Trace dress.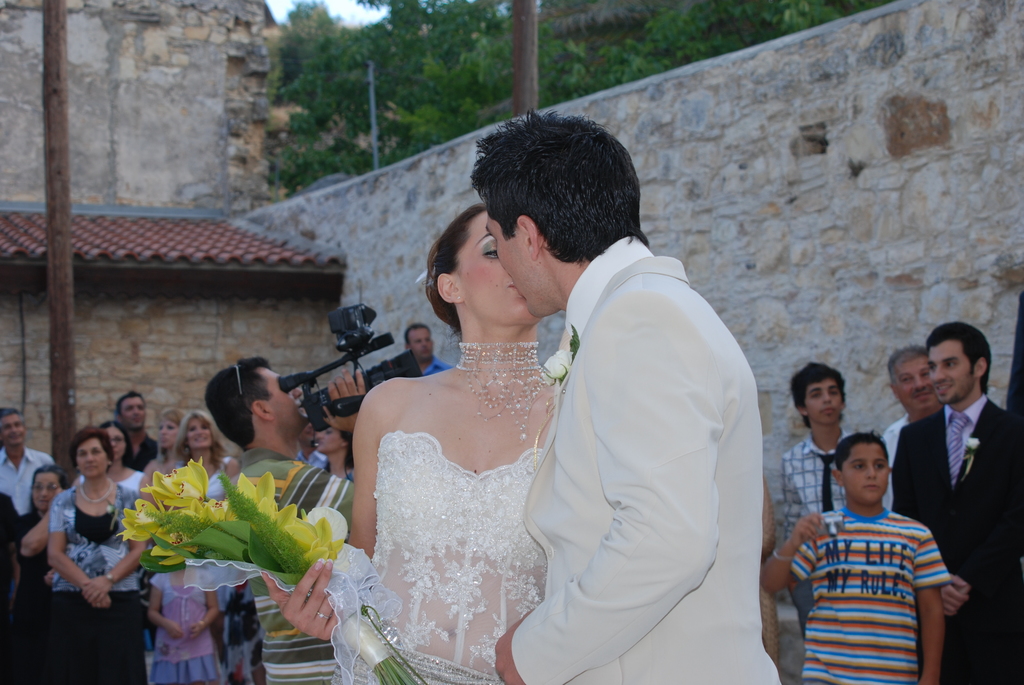
Traced to locate(330, 431, 544, 684).
